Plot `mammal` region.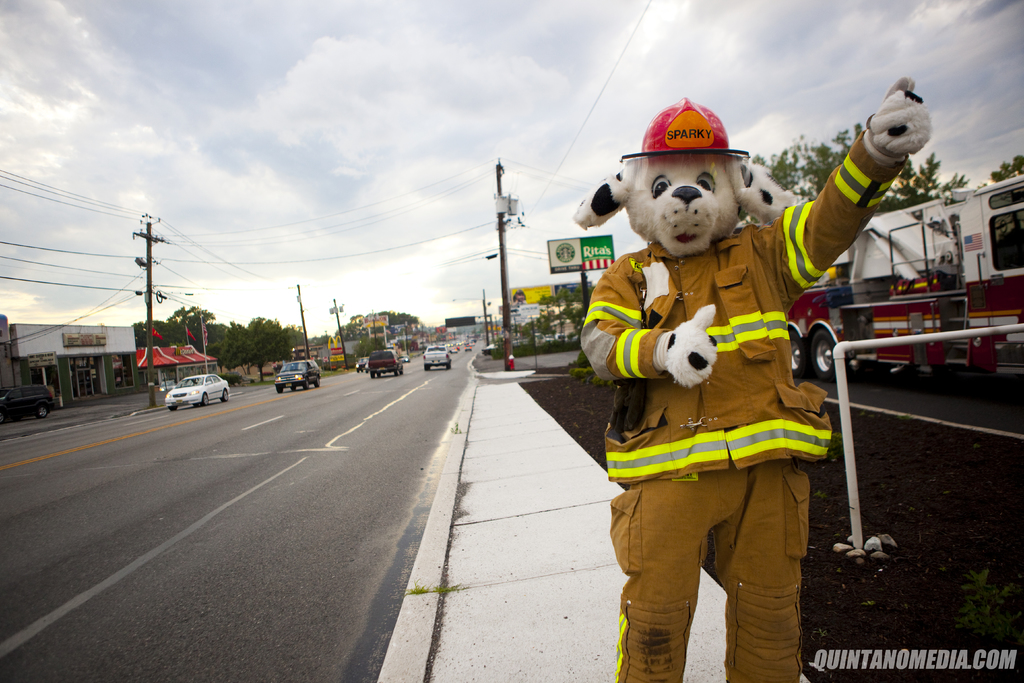
Plotted at [x1=576, y1=95, x2=860, y2=652].
